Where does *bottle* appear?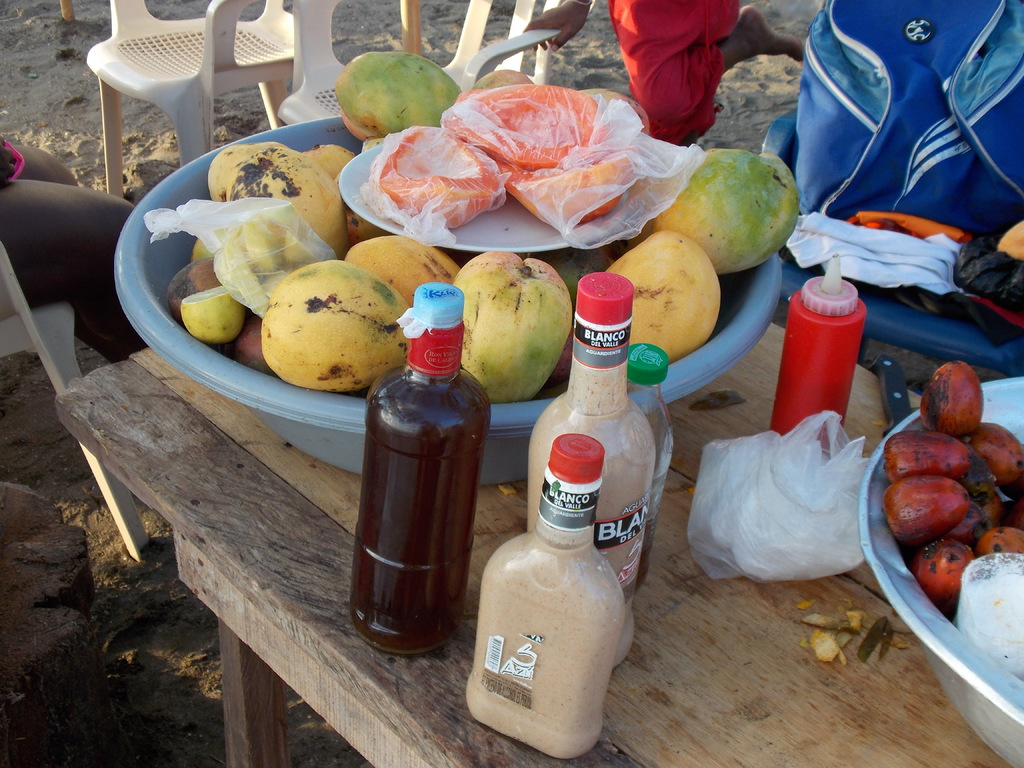
Appears at select_region(620, 342, 675, 589).
